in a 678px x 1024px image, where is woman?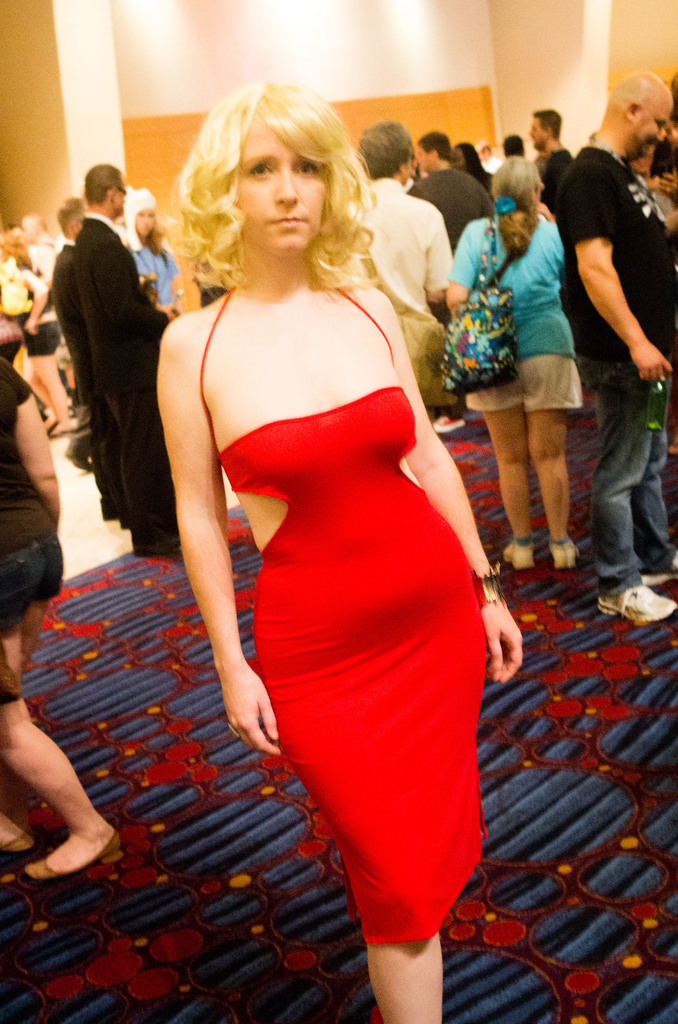
locate(153, 80, 524, 1023).
